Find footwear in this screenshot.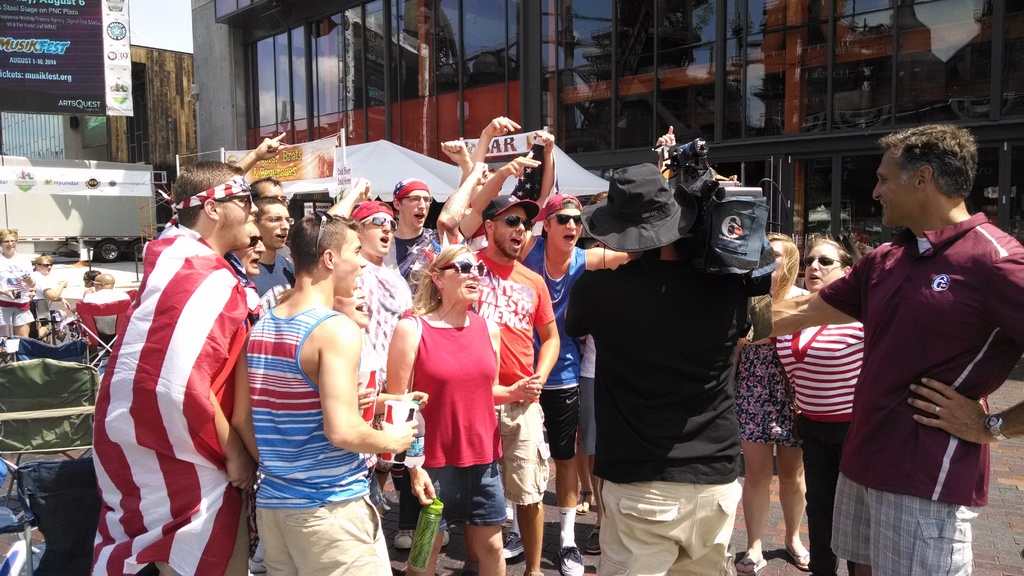
The bounding box for footwear is crop(556, 537, 586, 575).
